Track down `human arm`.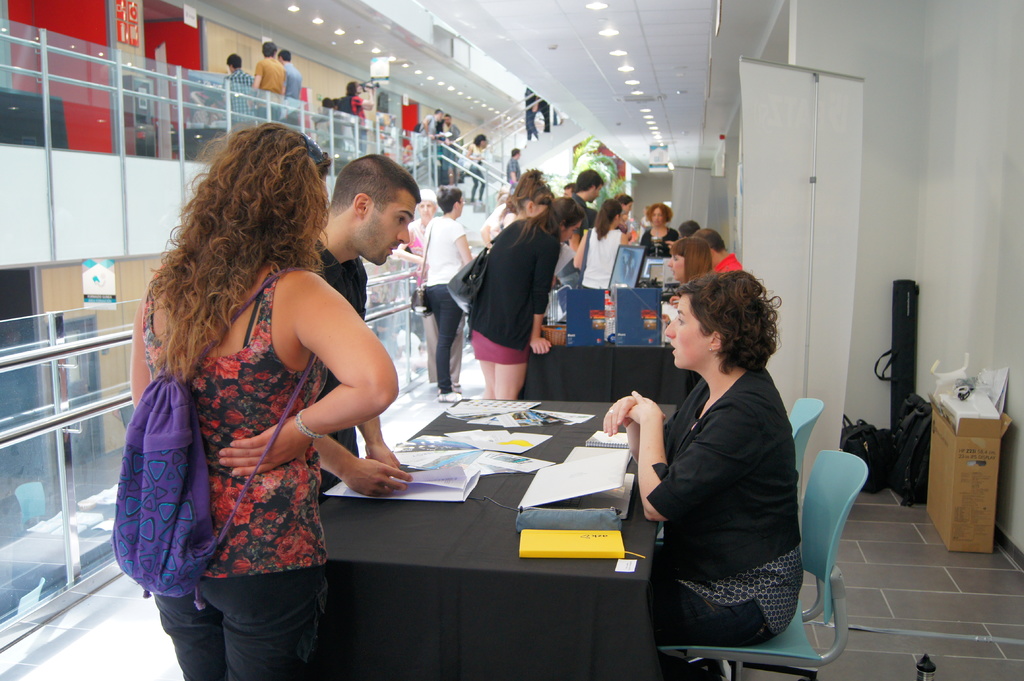
Tracked to bbox=[262, 261, 388, 472].
